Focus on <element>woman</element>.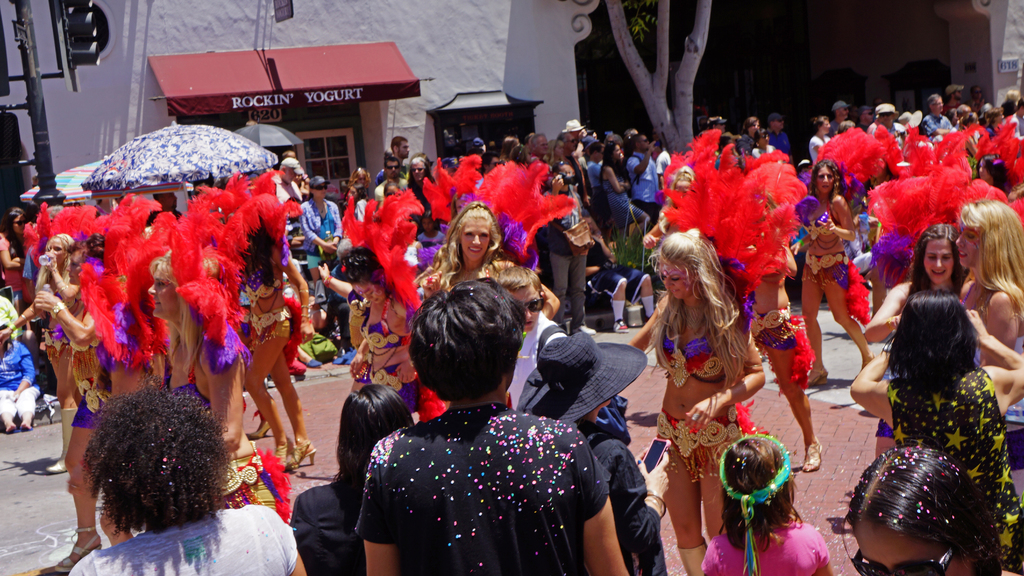
Focused at Rect(849, 284, 1020, 574).
